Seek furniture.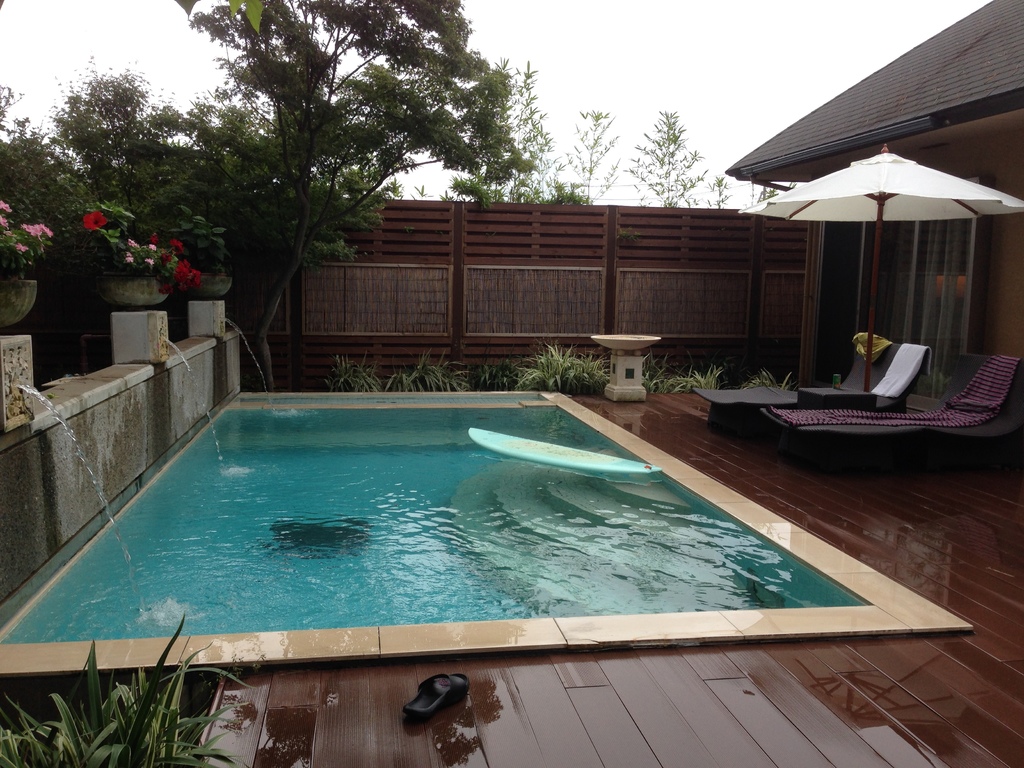
693, 340, 931, 437.
